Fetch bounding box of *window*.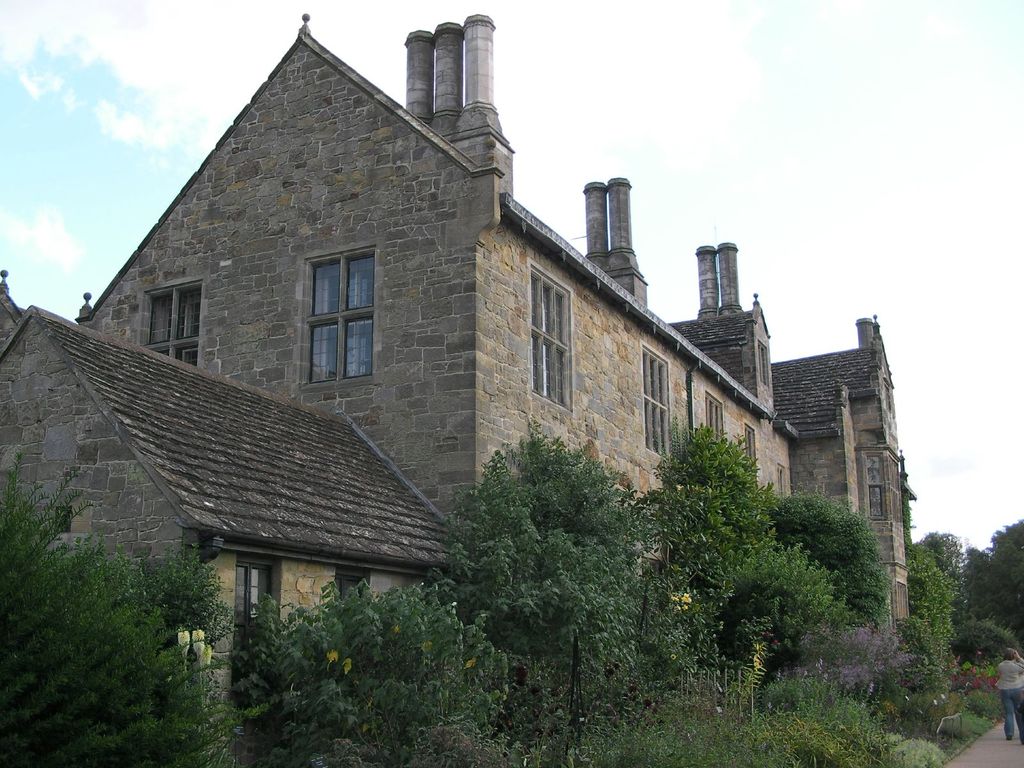
Bbox: select_region(526, 264, 578, 413).
